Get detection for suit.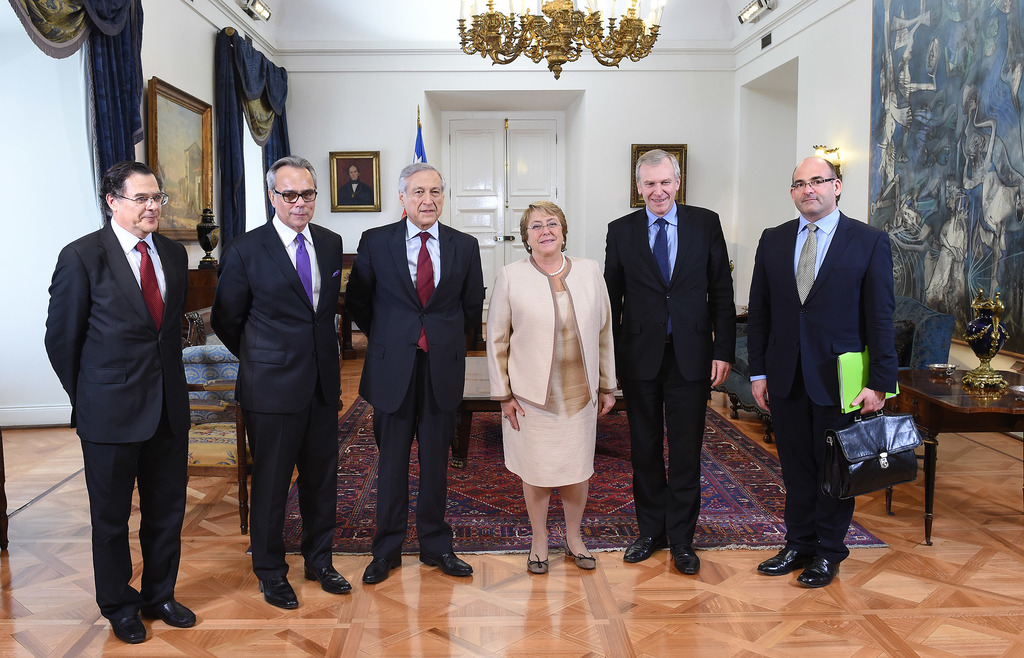
Detection: bbox=(747, 205, 898, 561).
